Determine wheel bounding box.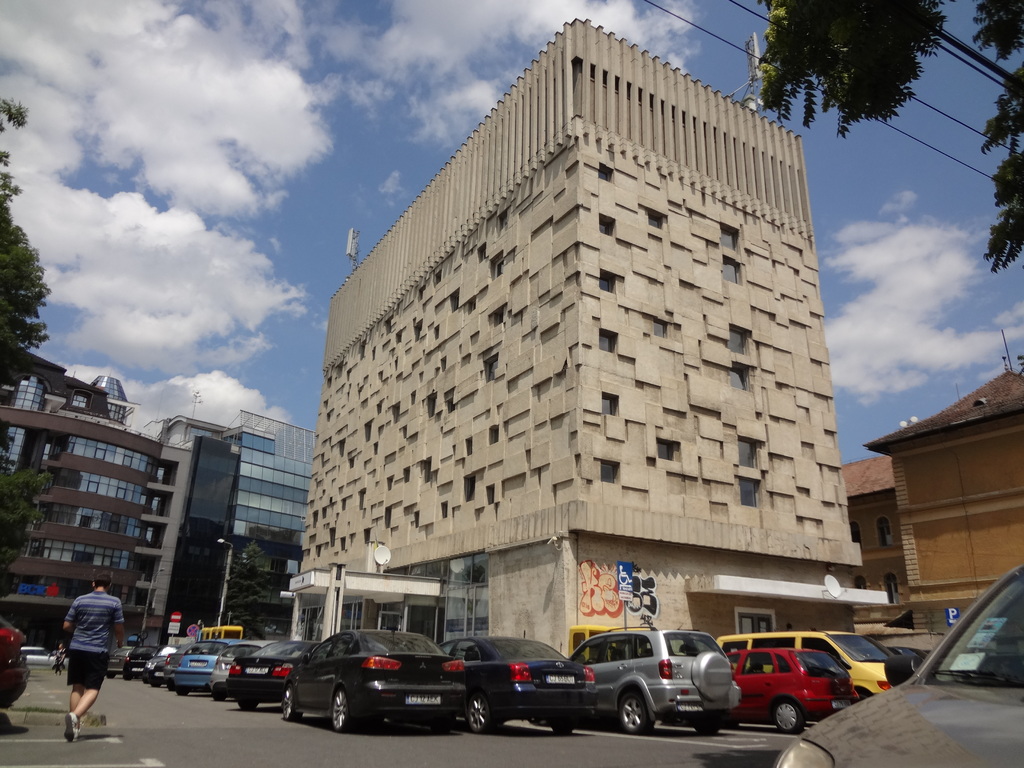
Determined: box=[124, 675, 127, 676].
